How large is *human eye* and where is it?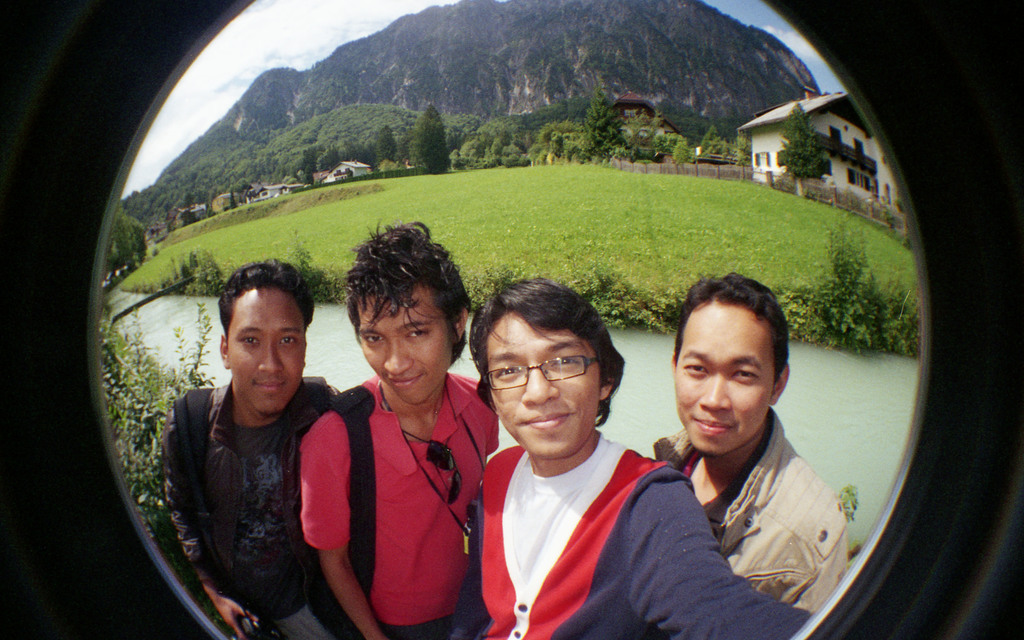
Bounding box: bbox=(408, 326, 431, 341).
